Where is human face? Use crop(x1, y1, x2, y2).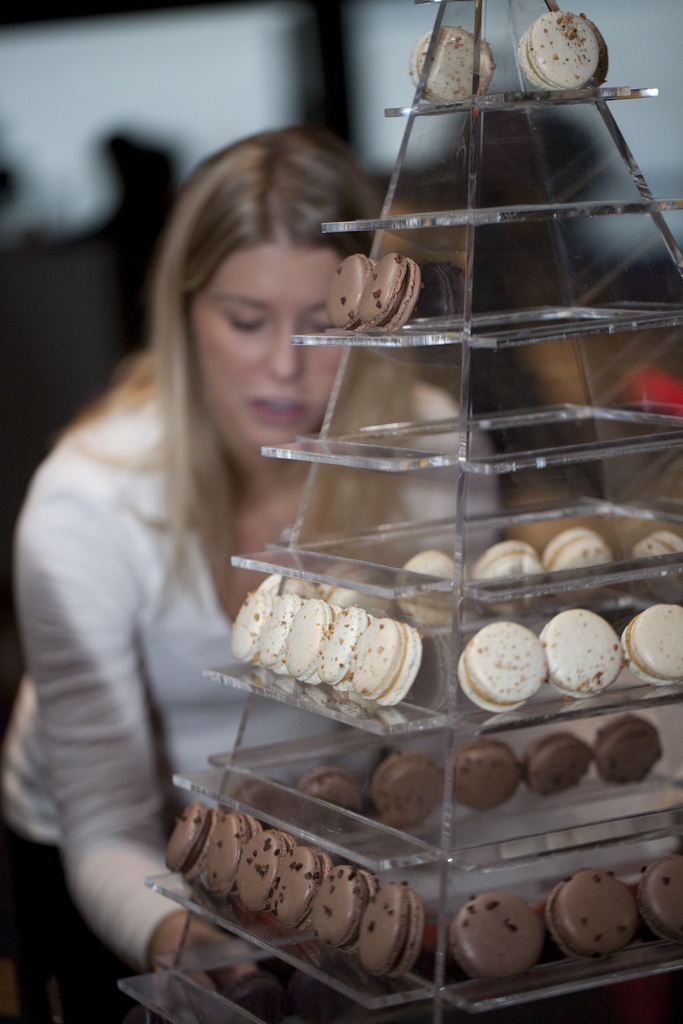
crop(181, 253, 364, 447).
